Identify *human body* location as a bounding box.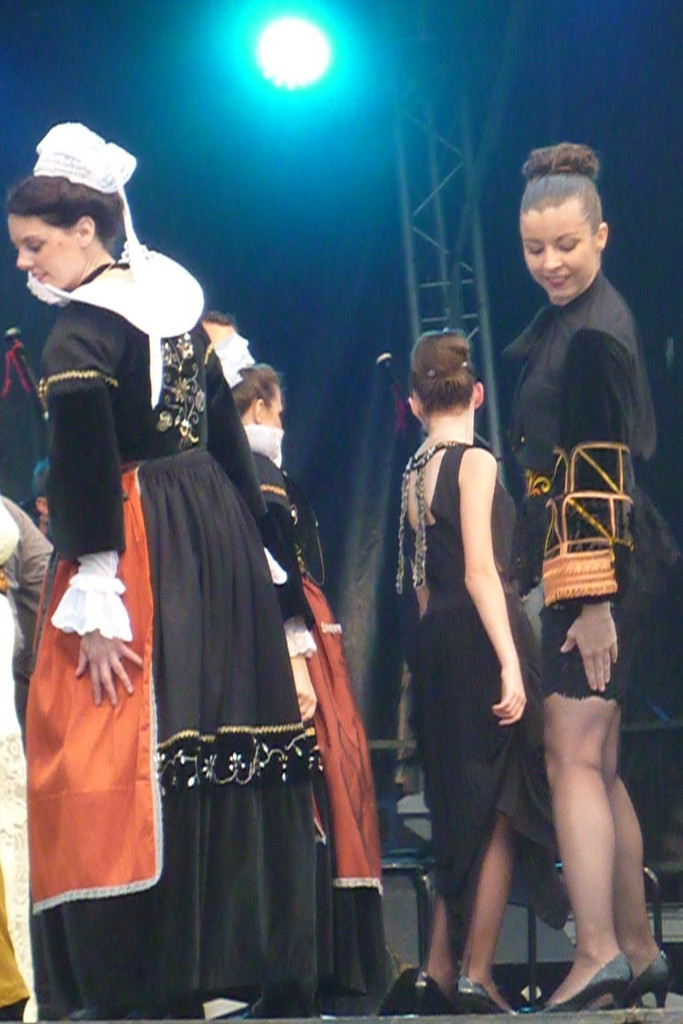
<box>514,278,682,1002</box>.
